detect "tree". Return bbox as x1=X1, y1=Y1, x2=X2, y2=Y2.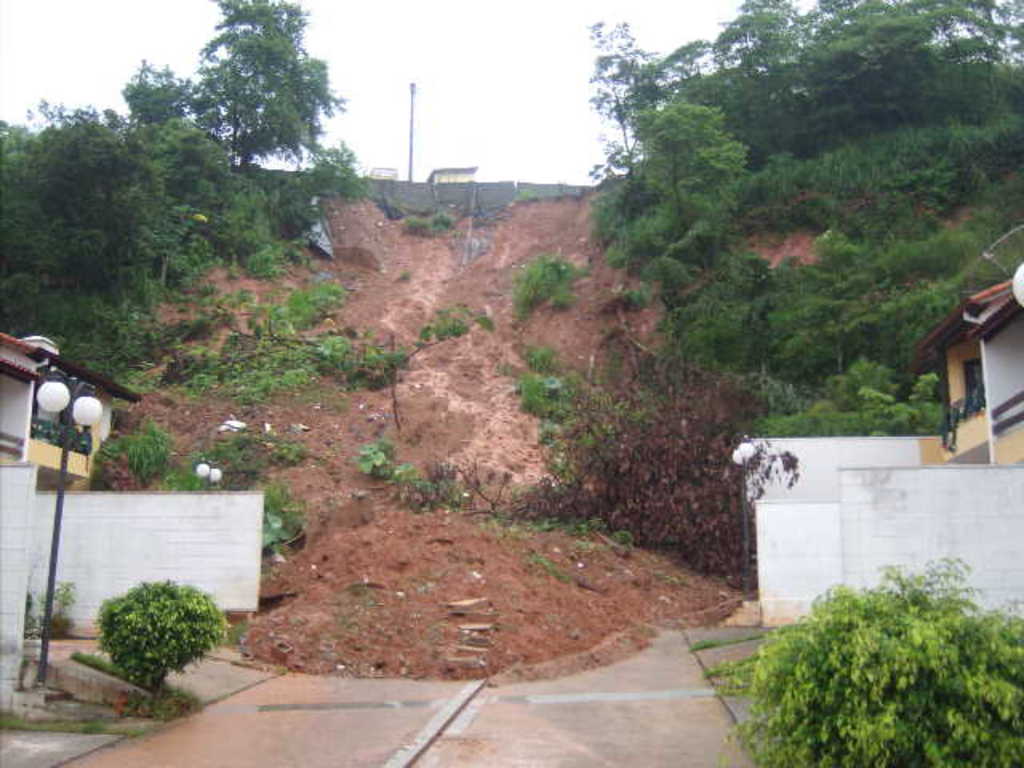
x1=162, y1=16, x2=352, y2=197.
